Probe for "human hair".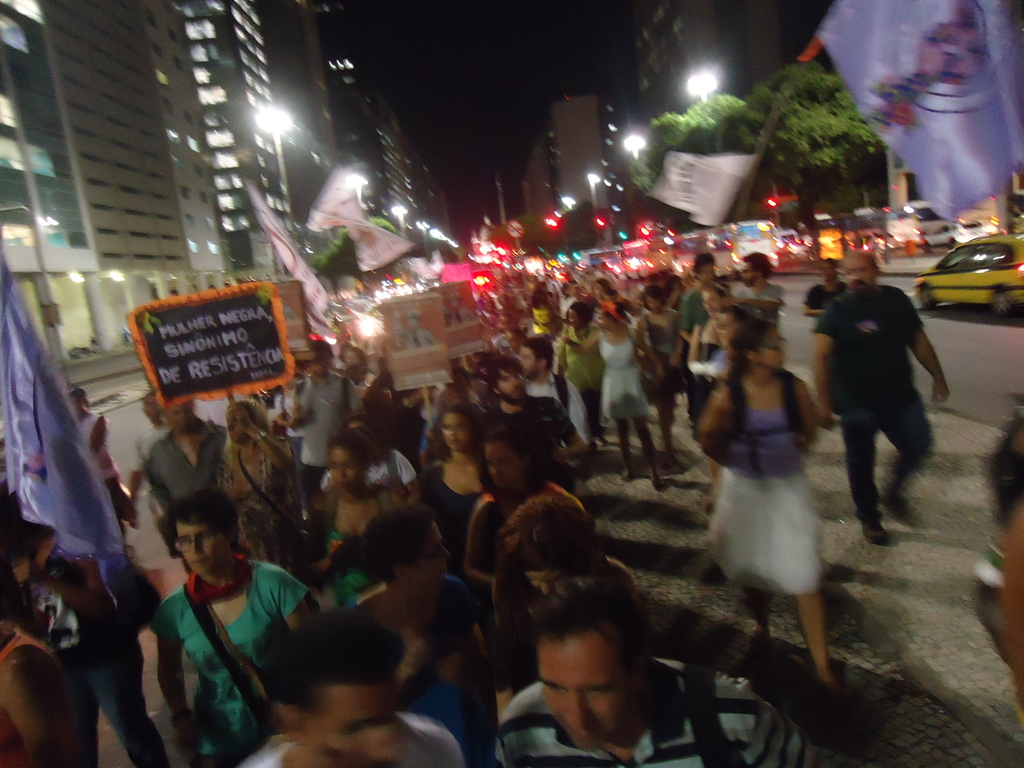
Probe result: (left=644, top=283, right=661, bottom=311).
